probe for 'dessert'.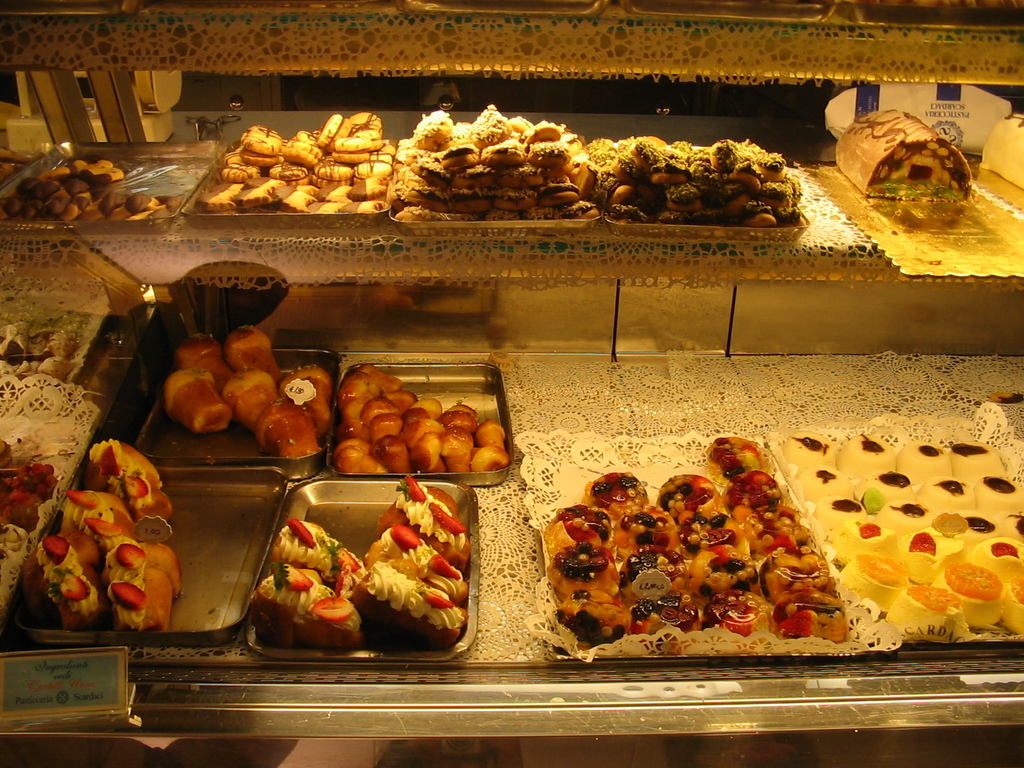
Probe result: 667/477/723/516.
